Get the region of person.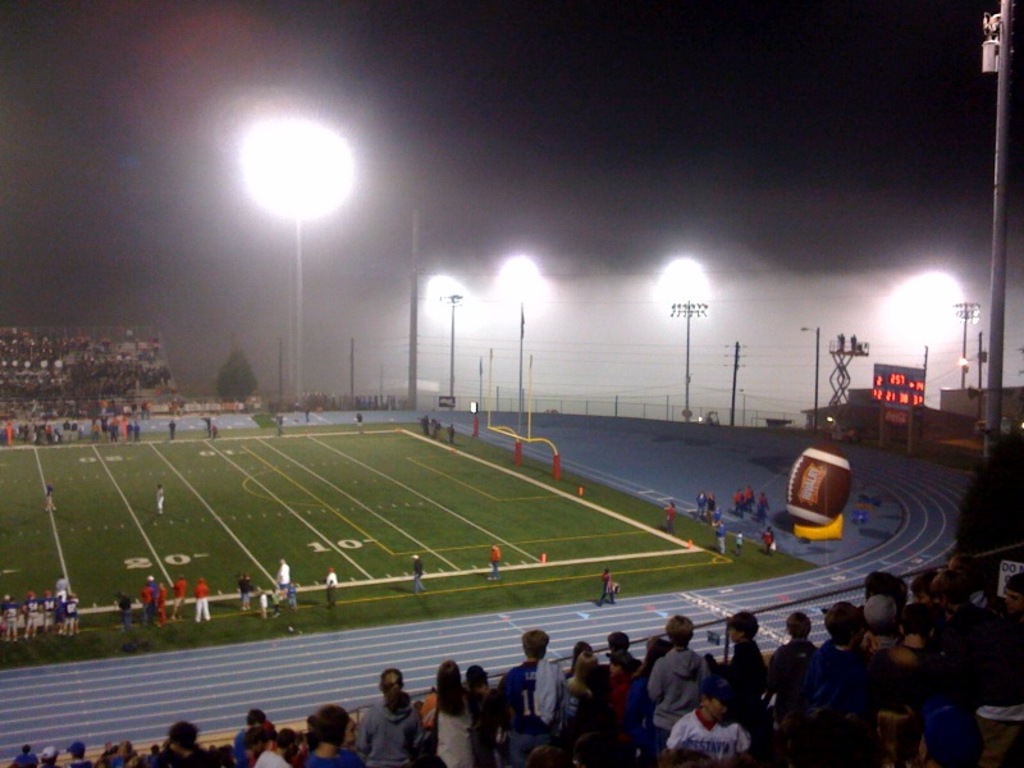
140:572:156:625.
